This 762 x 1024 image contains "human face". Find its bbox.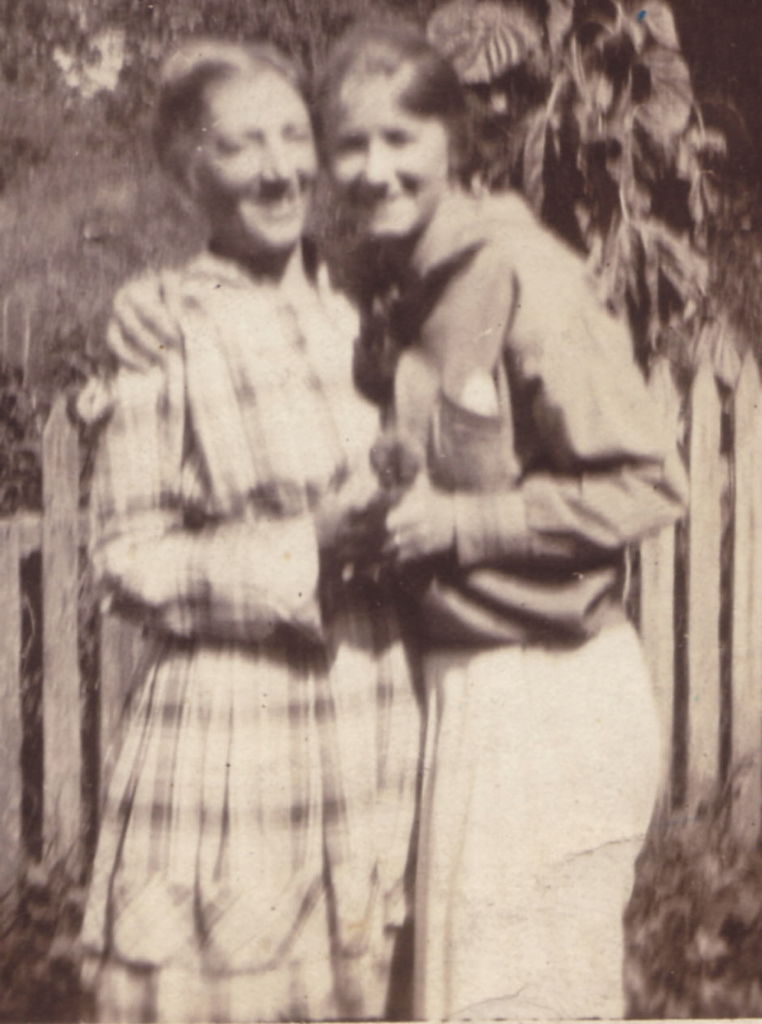
x1=193 y1=70 x2=317 y2=252.
